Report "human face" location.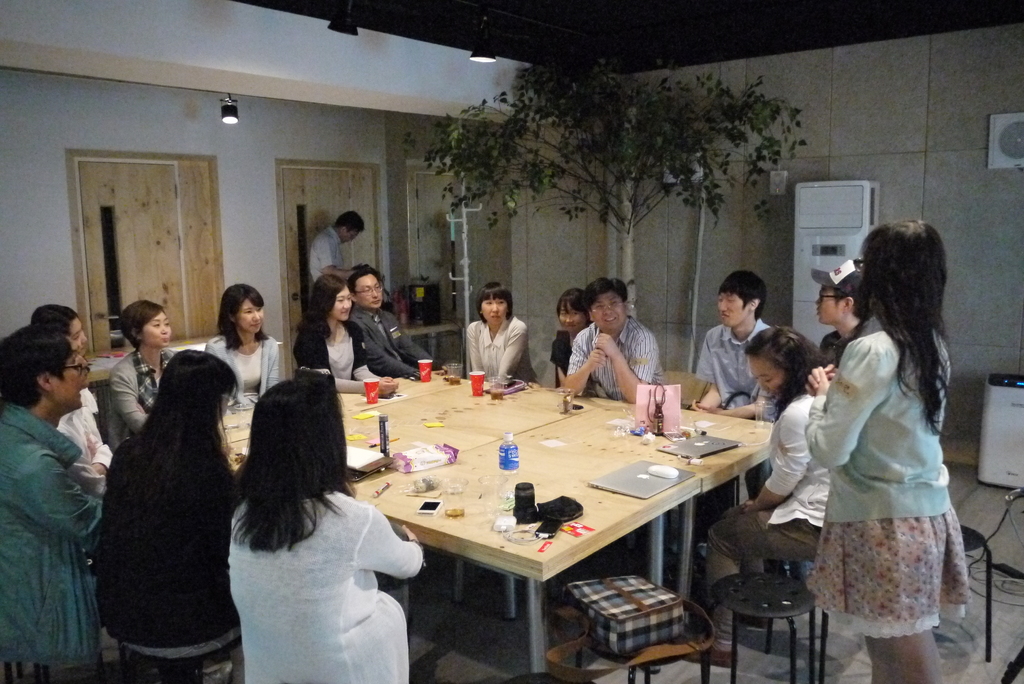
Report: [x1=484, y1=296, x2=508, y2=329].
